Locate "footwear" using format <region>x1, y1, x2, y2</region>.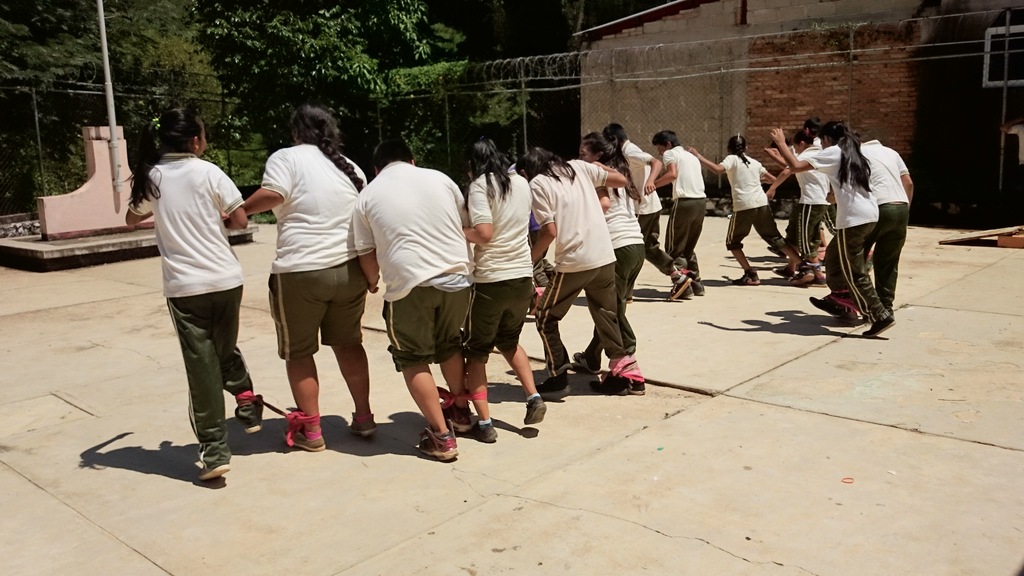
<region>472, 420, 500, 441</region>.
